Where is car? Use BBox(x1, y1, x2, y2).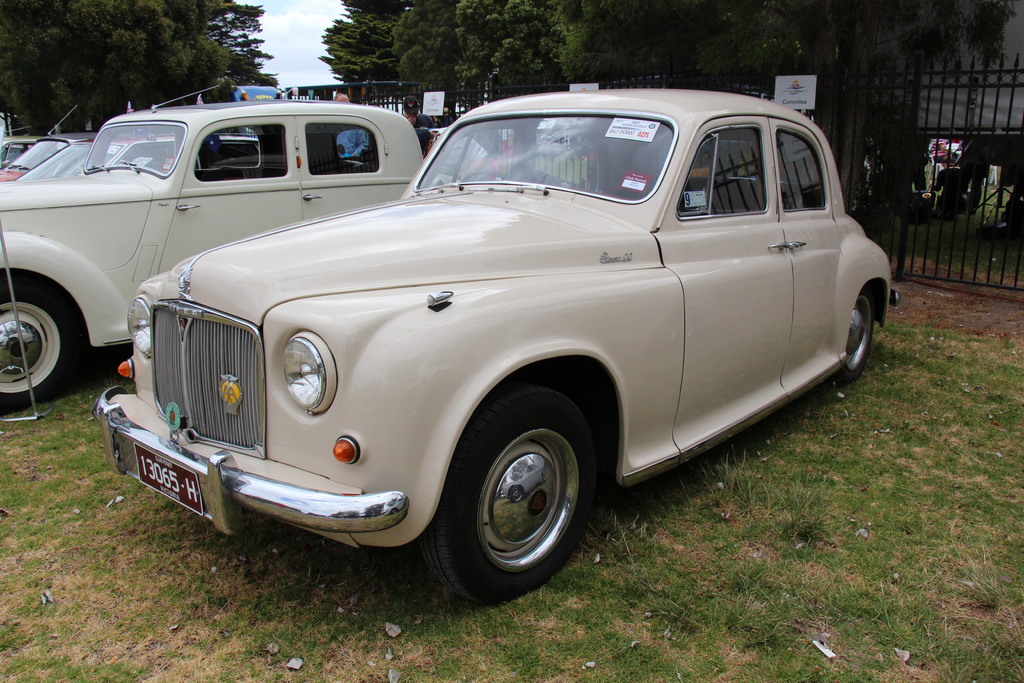
BBox(94, 85, 902, 603).
